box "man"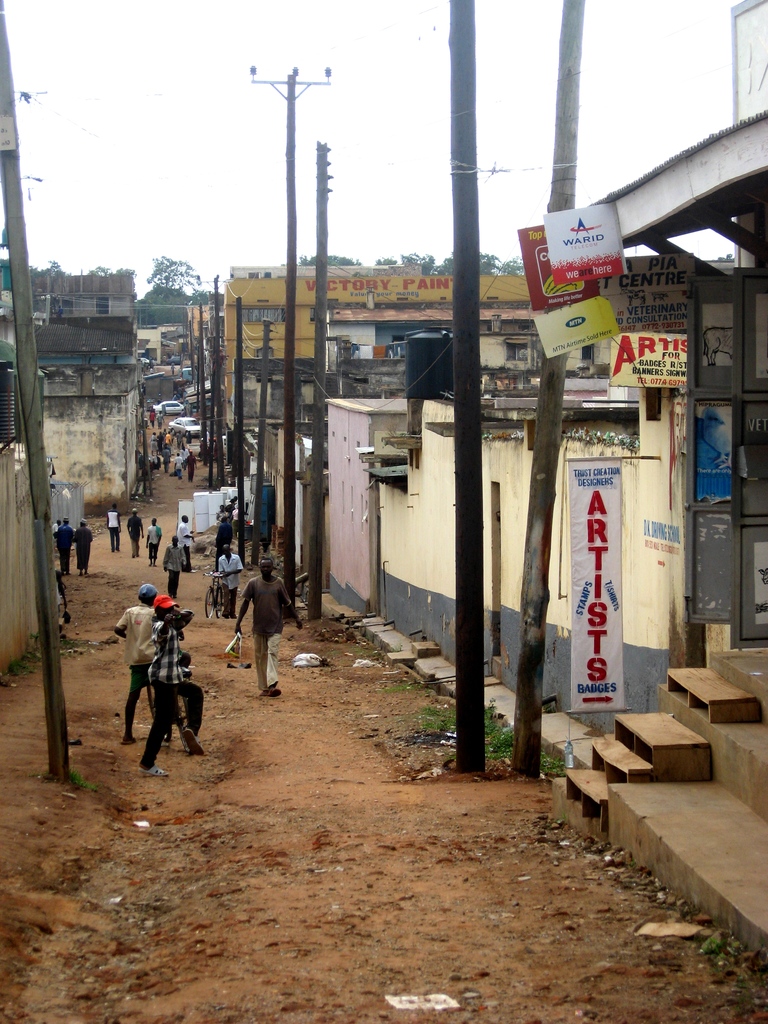
(left=127, top=506, right=142, bottom=555)
